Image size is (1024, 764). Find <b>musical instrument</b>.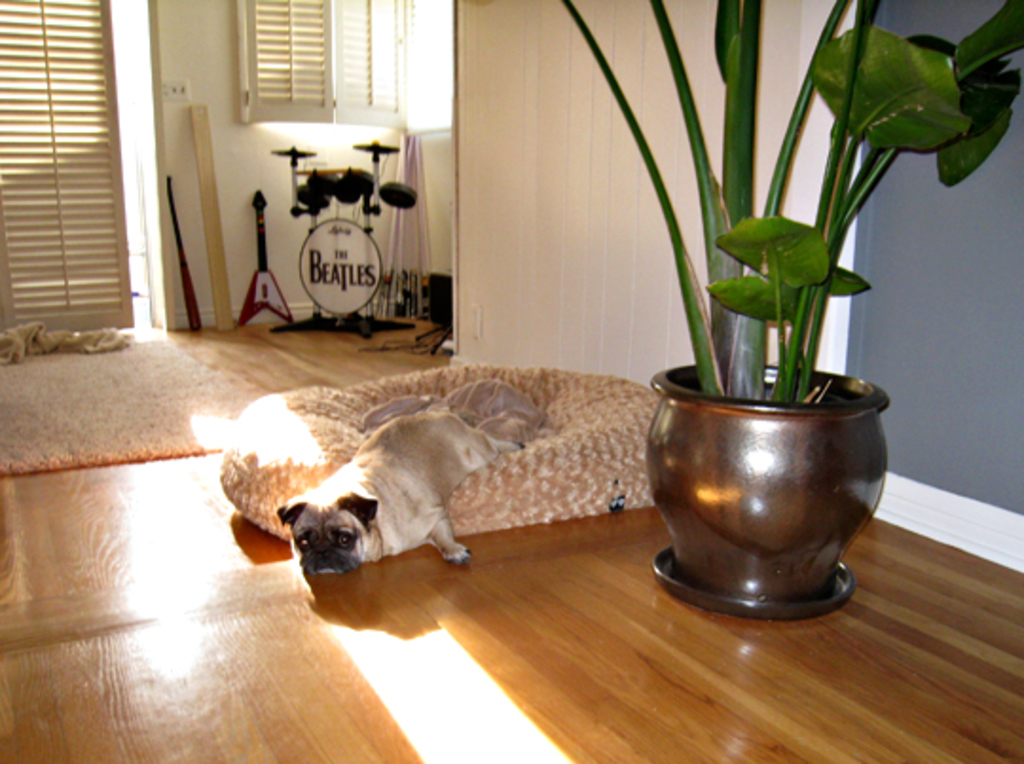
383 184 423 212.
